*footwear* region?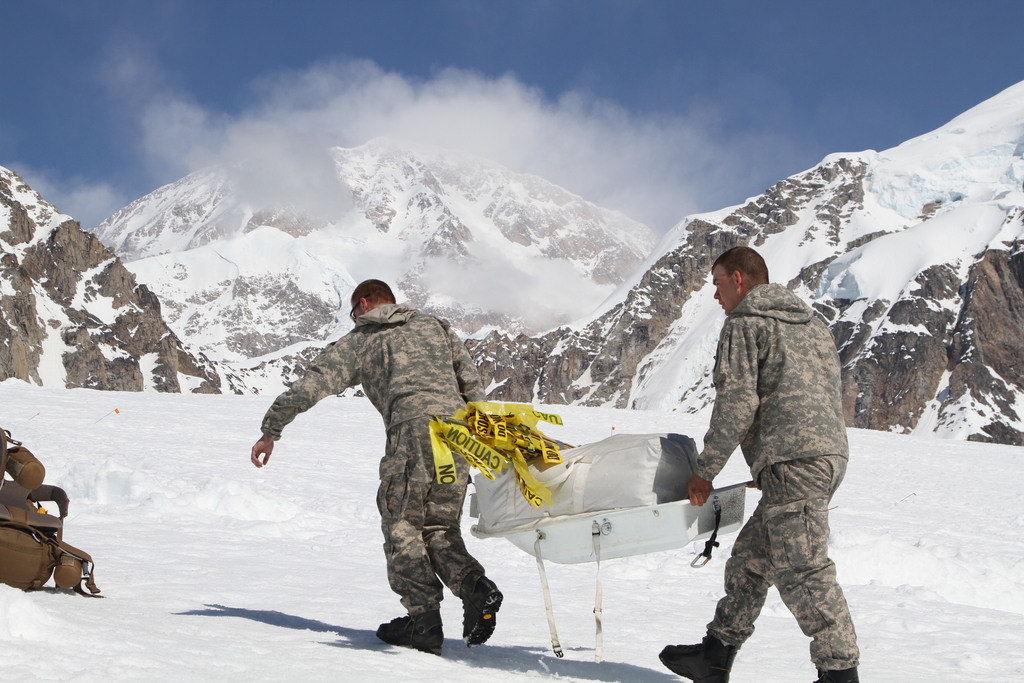
Rect(460, 581, 508, 649)
